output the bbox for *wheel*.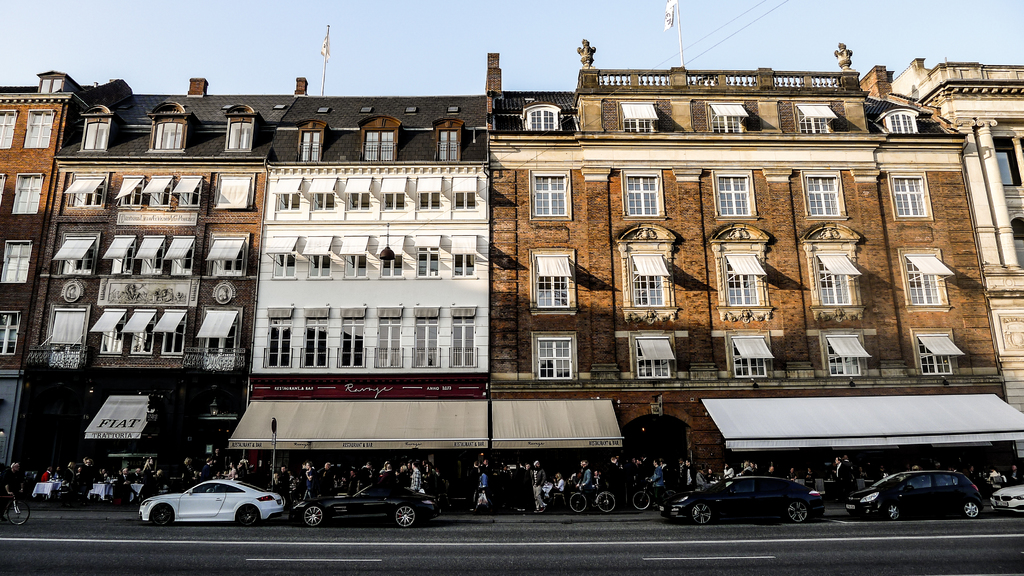
(149, 504, 174, 524).
